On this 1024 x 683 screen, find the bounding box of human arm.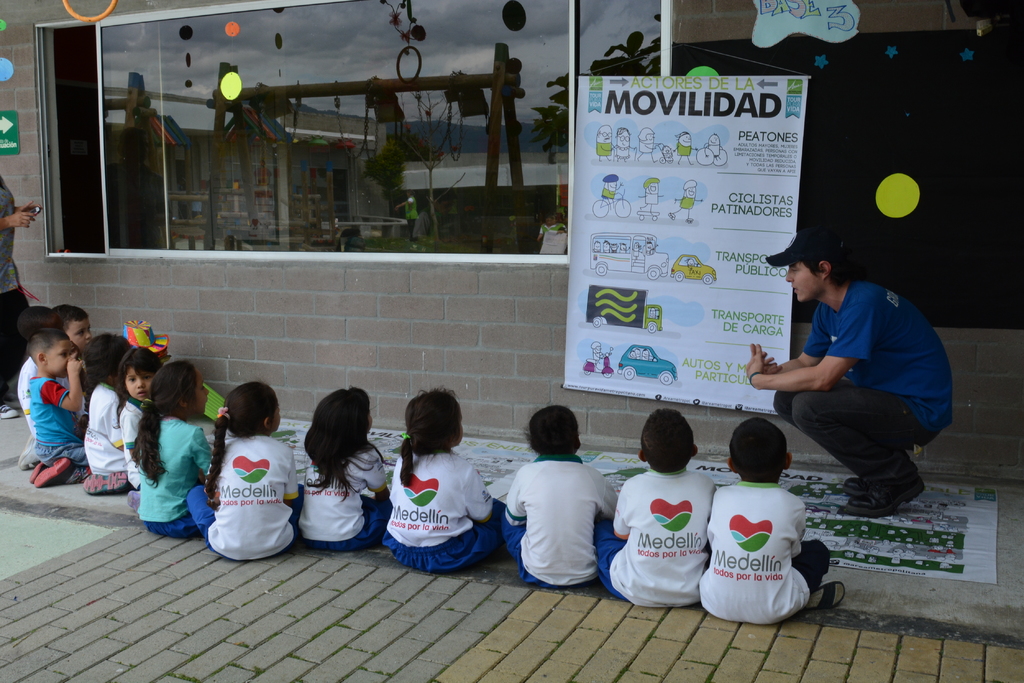
Bounding box: 462/459/497/530.
